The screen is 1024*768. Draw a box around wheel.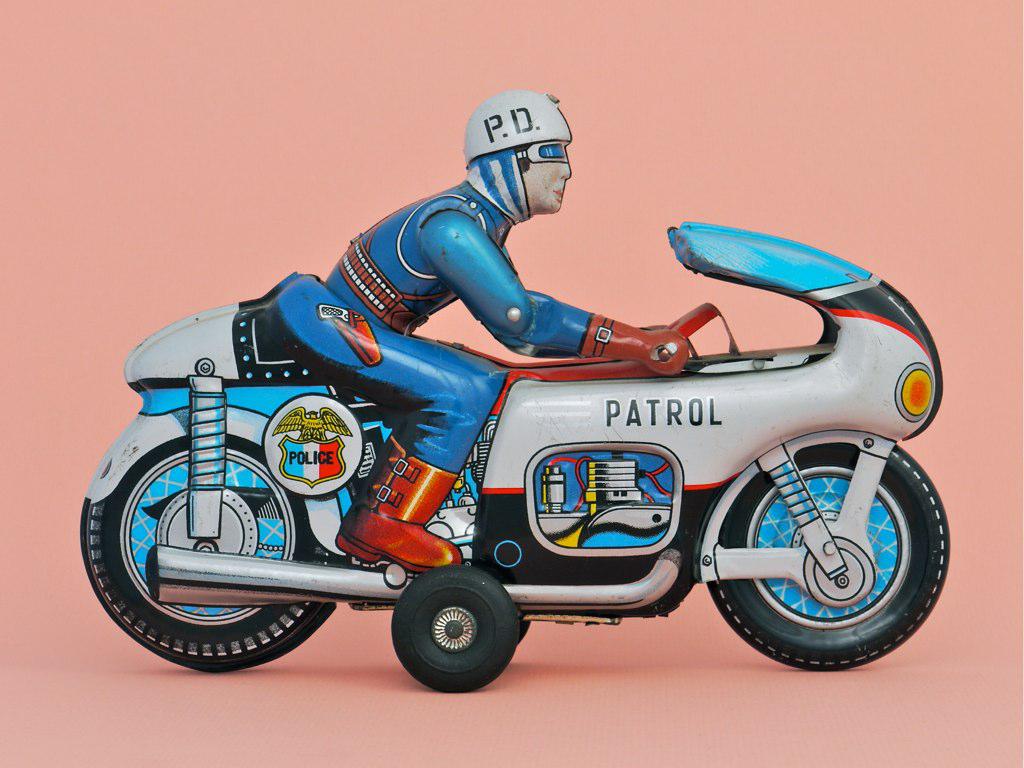
(x1=390, y1=566, x2=517, y2=692).
